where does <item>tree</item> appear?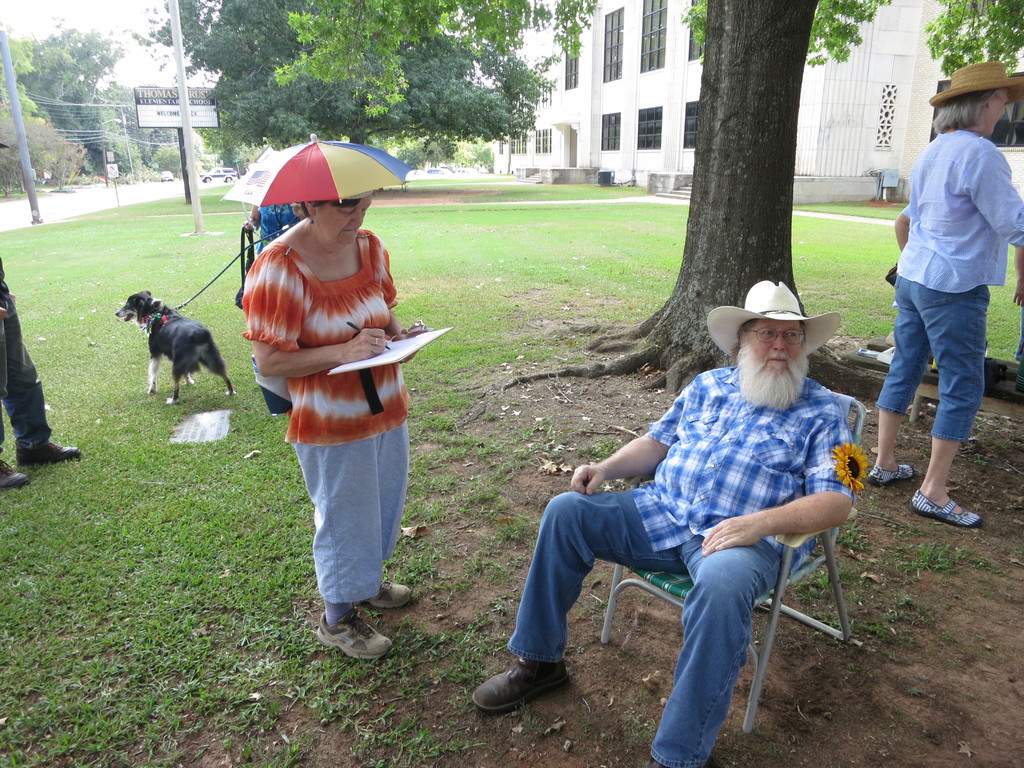
Appears at pyautogui.locateOnScreen(38, 140, 89, 188).
